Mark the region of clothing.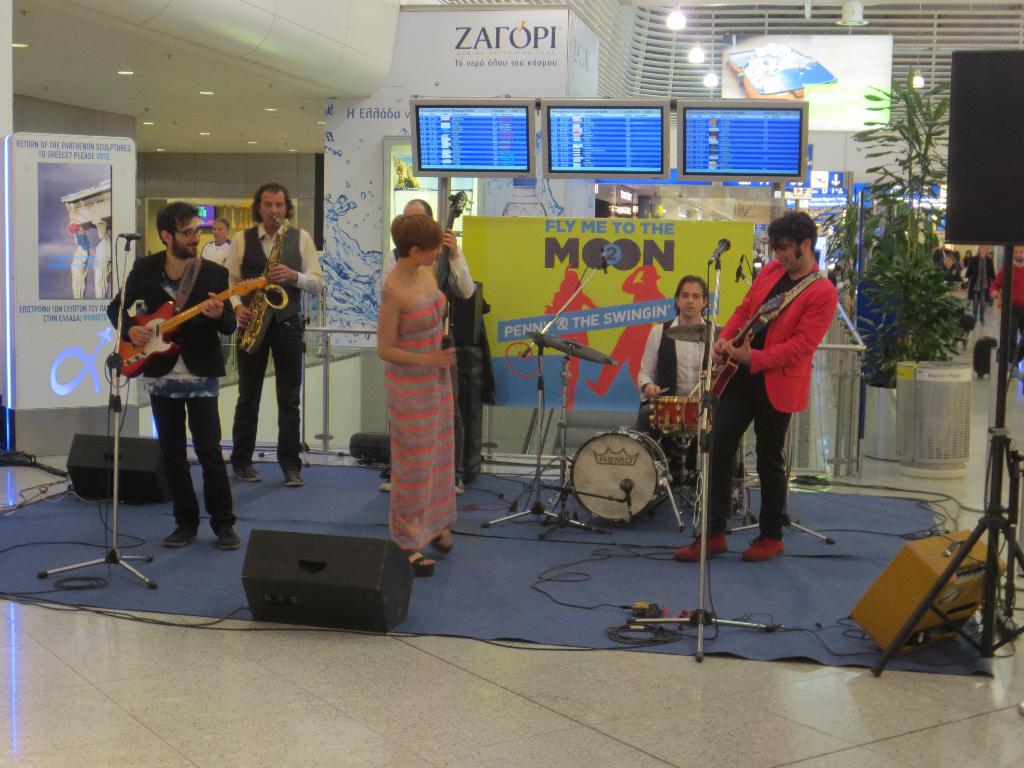
Region: box(201, 237, 232, 270).
